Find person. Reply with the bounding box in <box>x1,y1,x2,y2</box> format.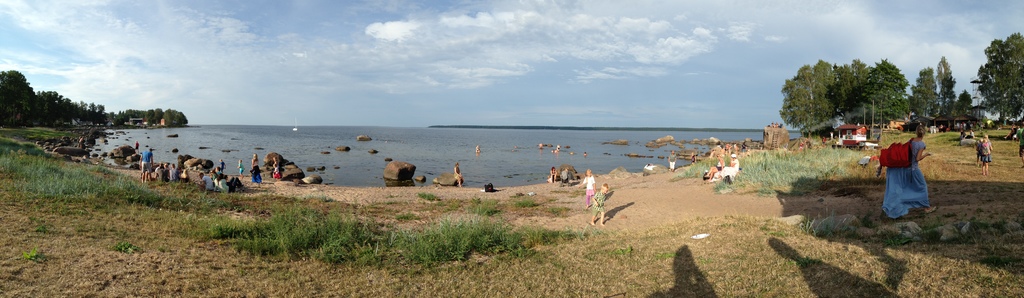
<box>77,136,85,149</box>.
